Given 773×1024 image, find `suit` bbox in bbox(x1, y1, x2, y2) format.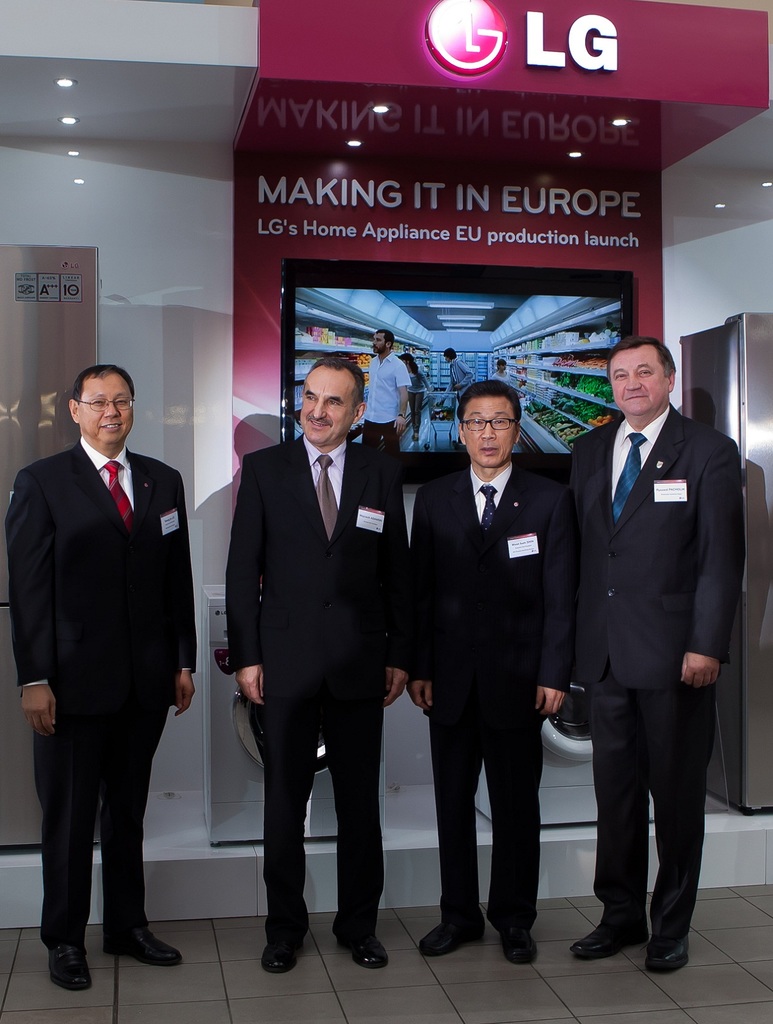
bbox(568, 317, 740, 977).
